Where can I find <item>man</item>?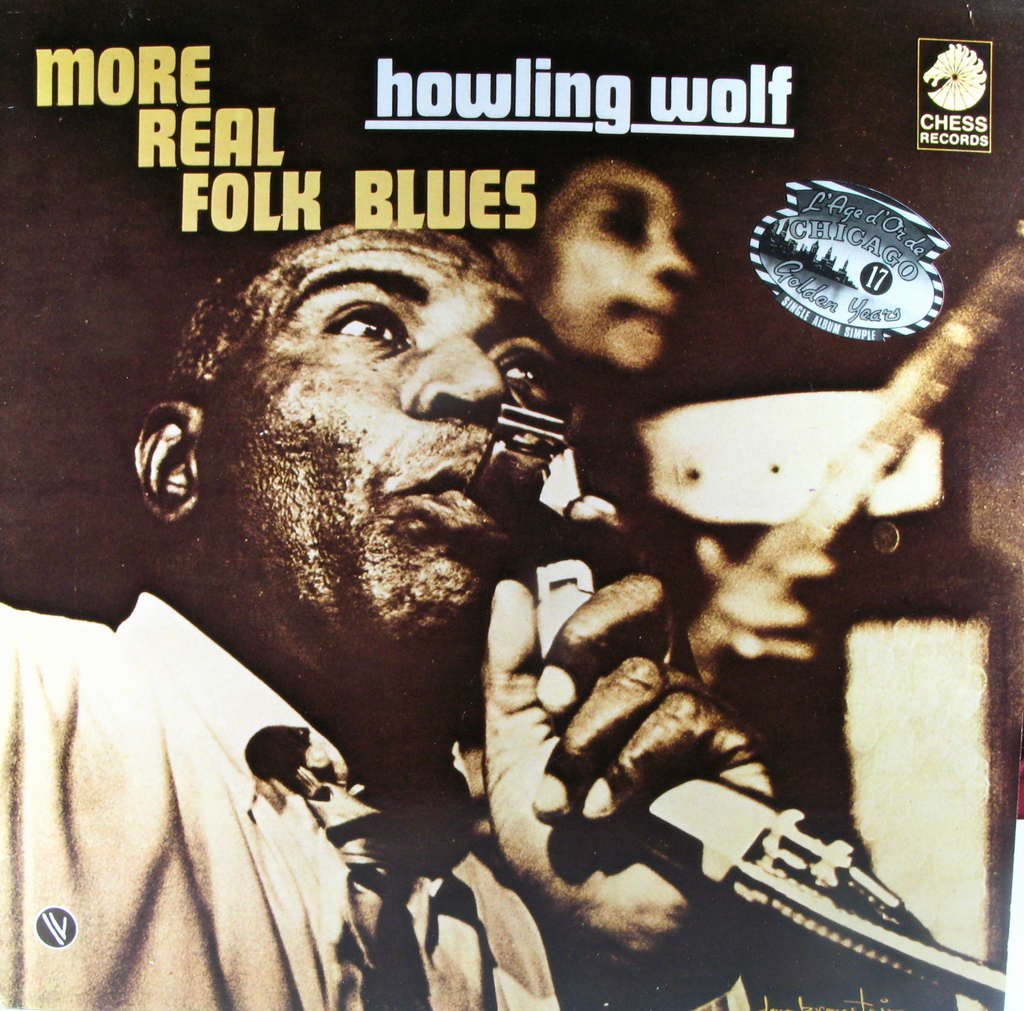
You can find it at locate(132, 219, 596, 954).
